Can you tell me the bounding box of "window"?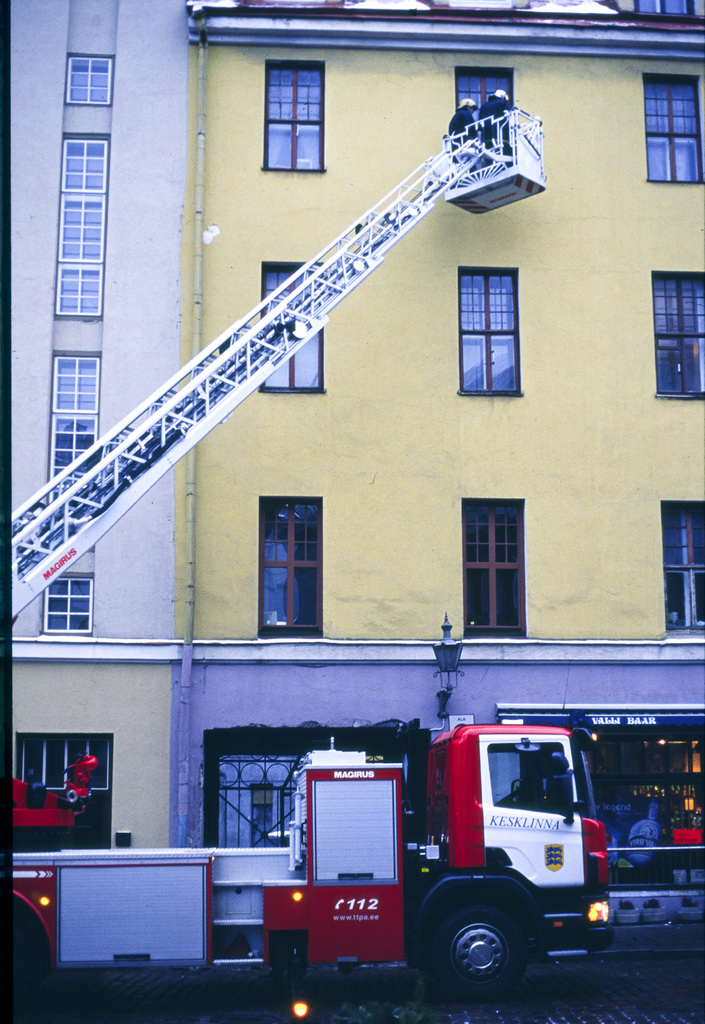
crop(17, 738, 120, 796).
